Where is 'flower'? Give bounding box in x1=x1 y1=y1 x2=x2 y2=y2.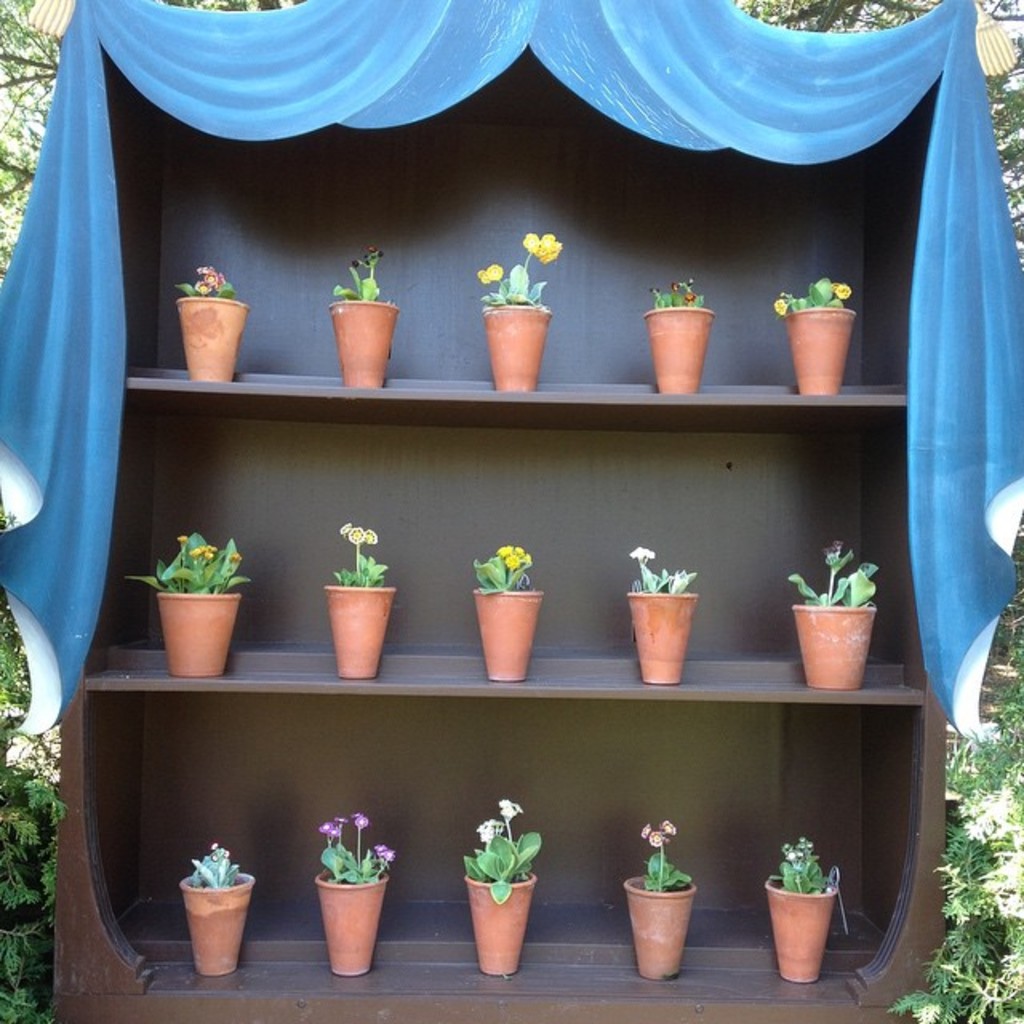
x1=632 y1=544 x2=640 y2=555.
